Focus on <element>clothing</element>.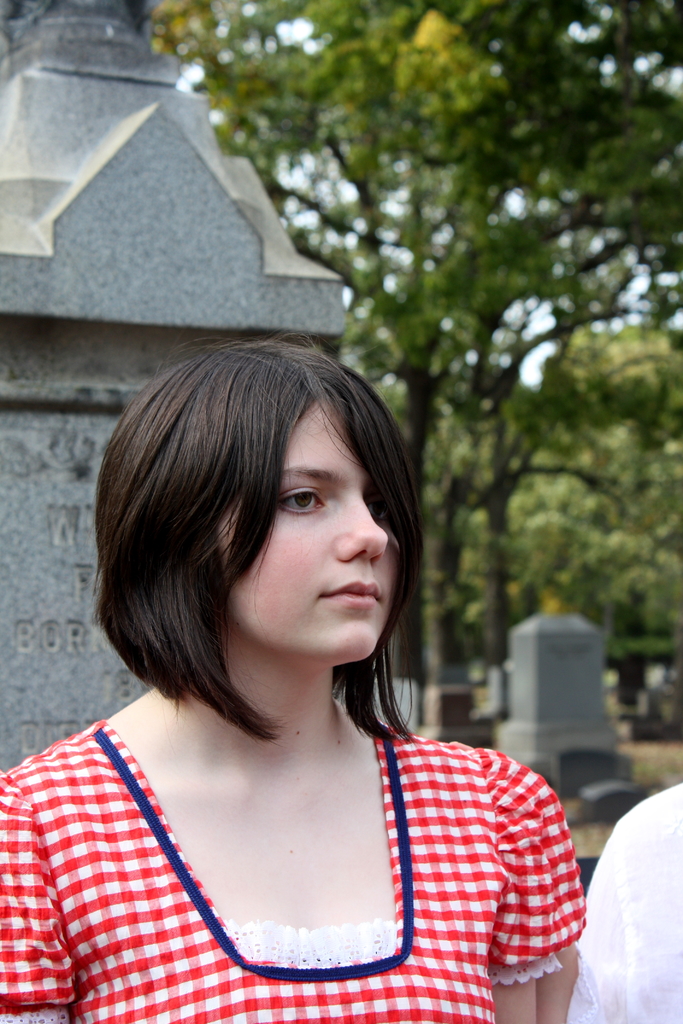
Focused at {"x1": 51, "y1": 685, "x2": 612, "y2": 1002}.
